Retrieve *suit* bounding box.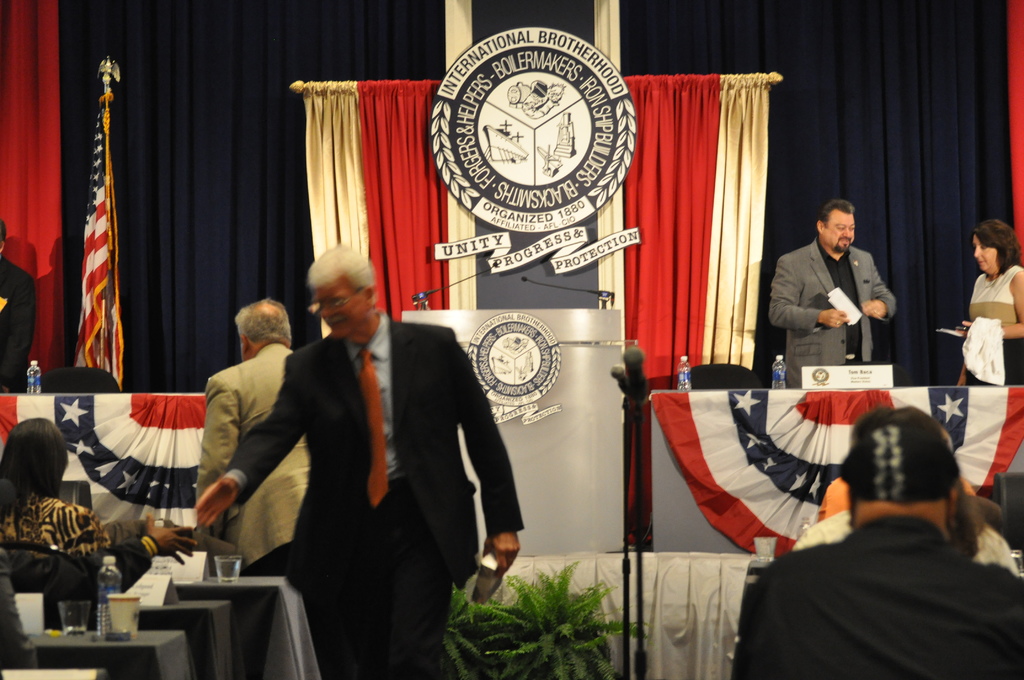
Bounding box: region(193, 340, 316, 575).
